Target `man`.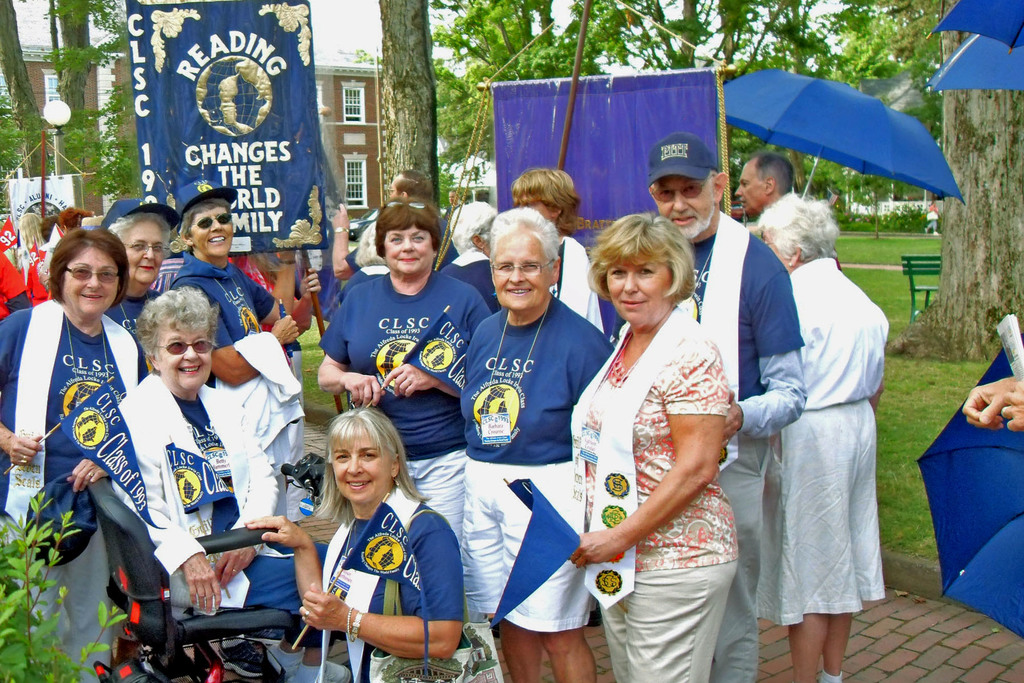
Target region: 733, 150, 800, 233.
